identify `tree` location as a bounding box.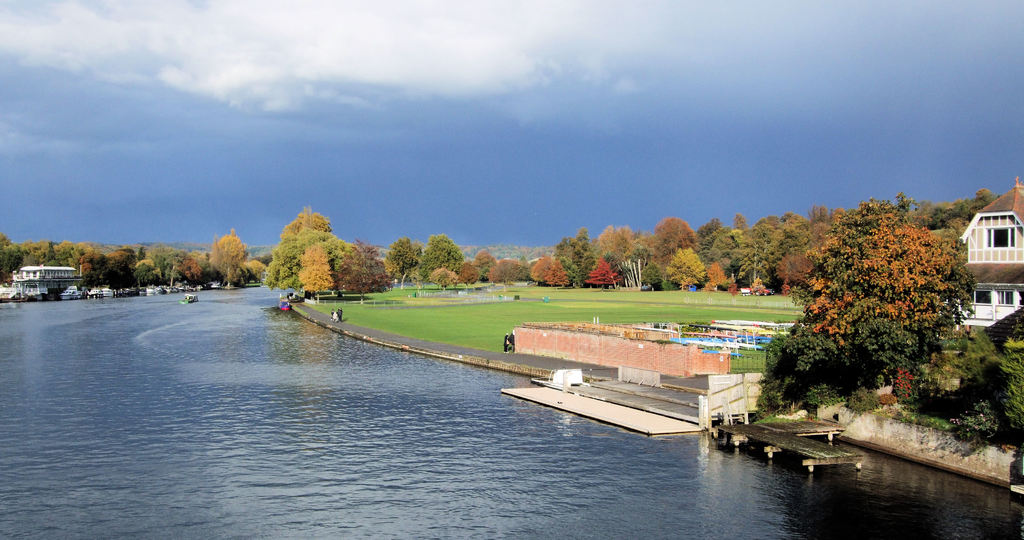
Rect(298, 244, 333, 301).
